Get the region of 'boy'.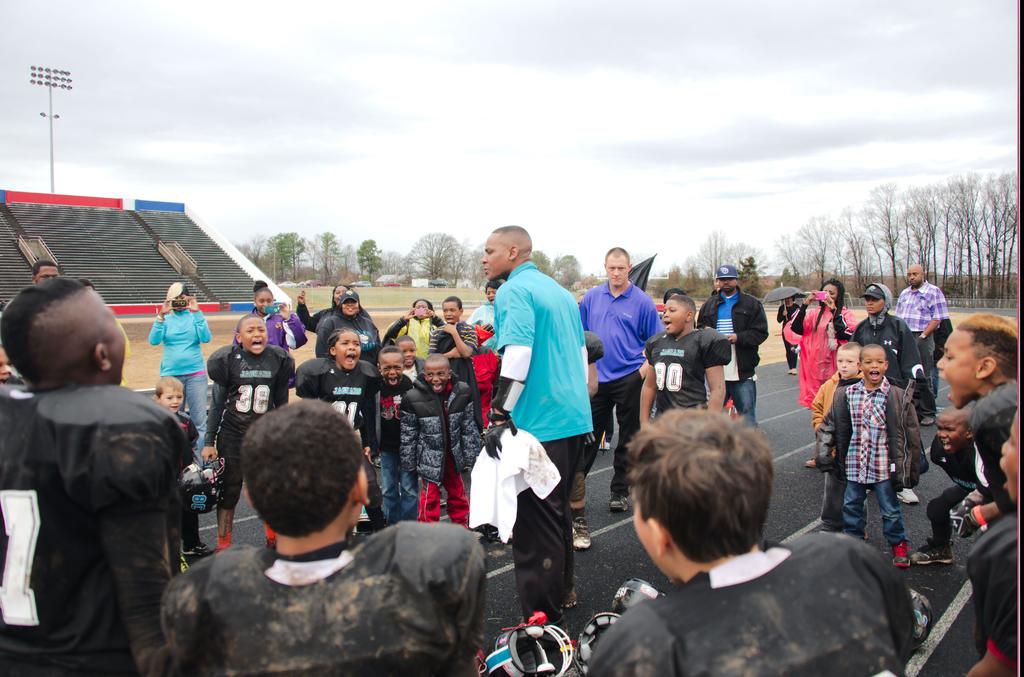
bbox=[150, 399, 483, 676].
